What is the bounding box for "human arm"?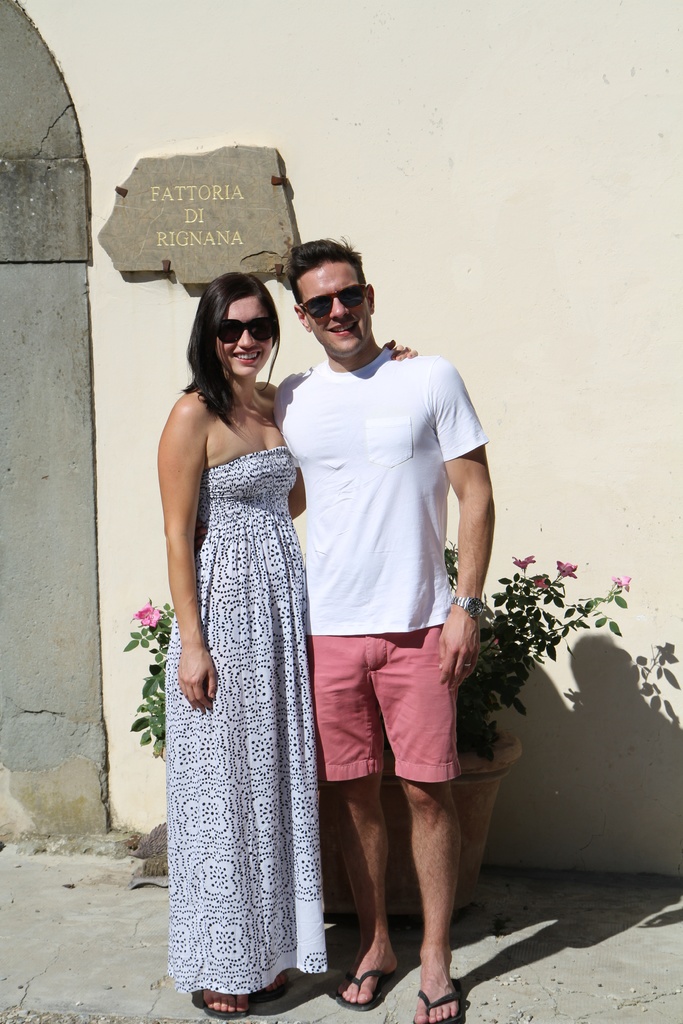
Rect(158, 395, 217, 715).
